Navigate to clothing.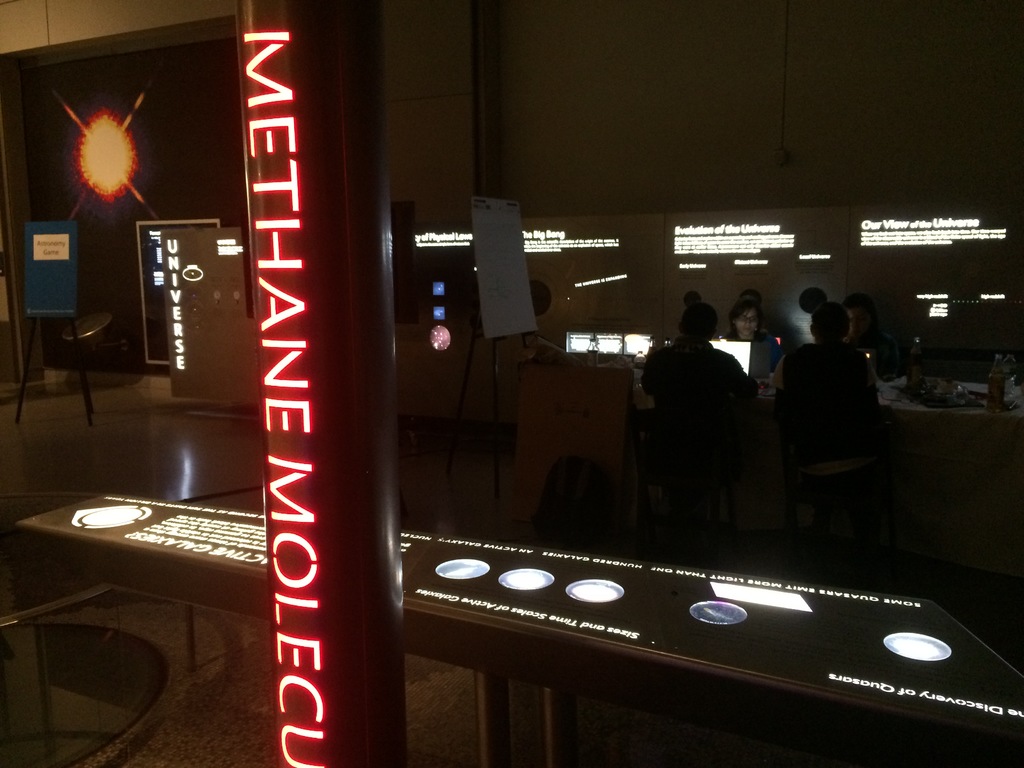
Navigation target: 769 342 888 481.
